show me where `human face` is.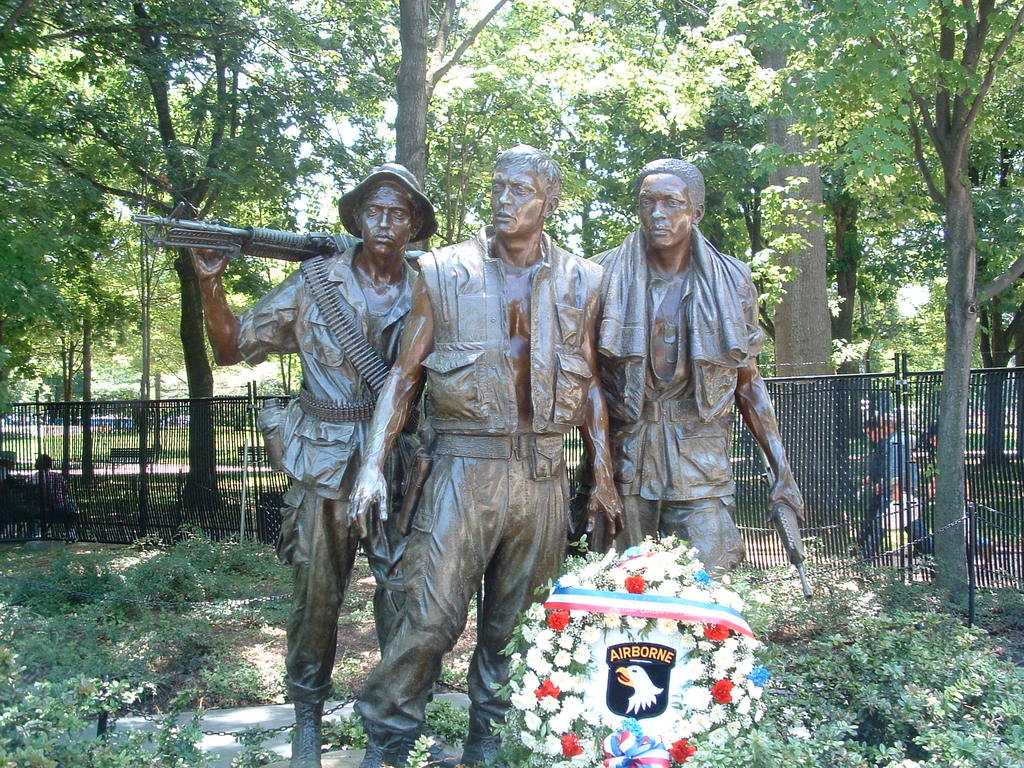
`human face` is at crop(882, 418, 888, 435).
